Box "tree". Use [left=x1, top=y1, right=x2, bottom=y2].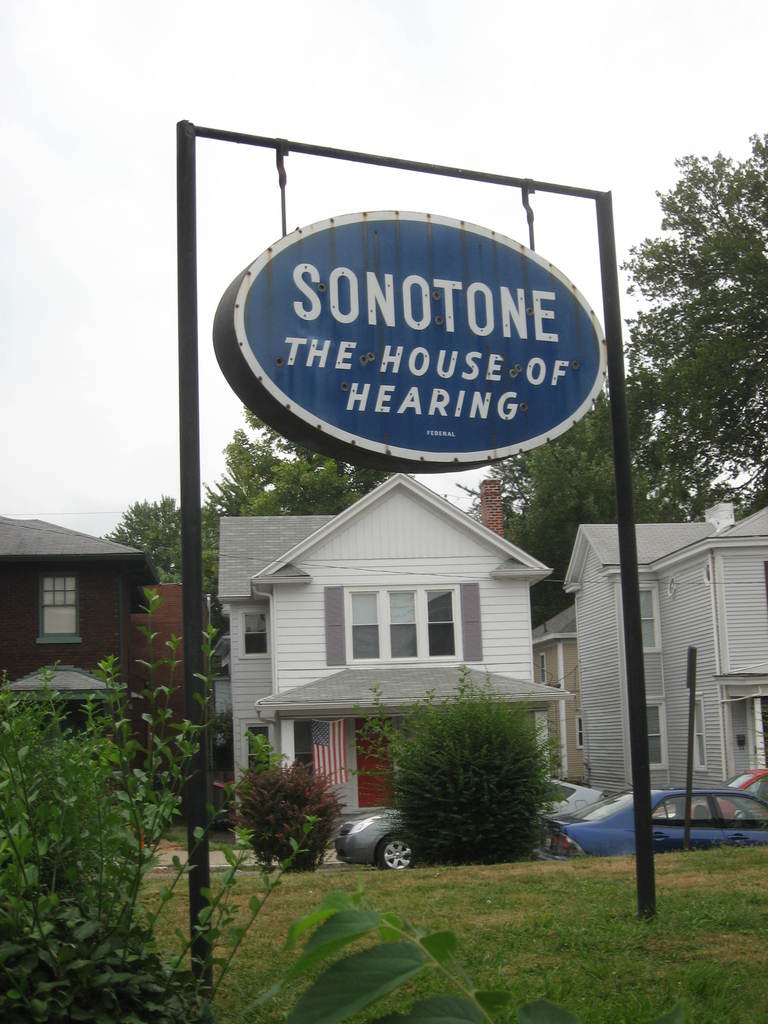
[left=94, top=495, right=188, bottom=577].
